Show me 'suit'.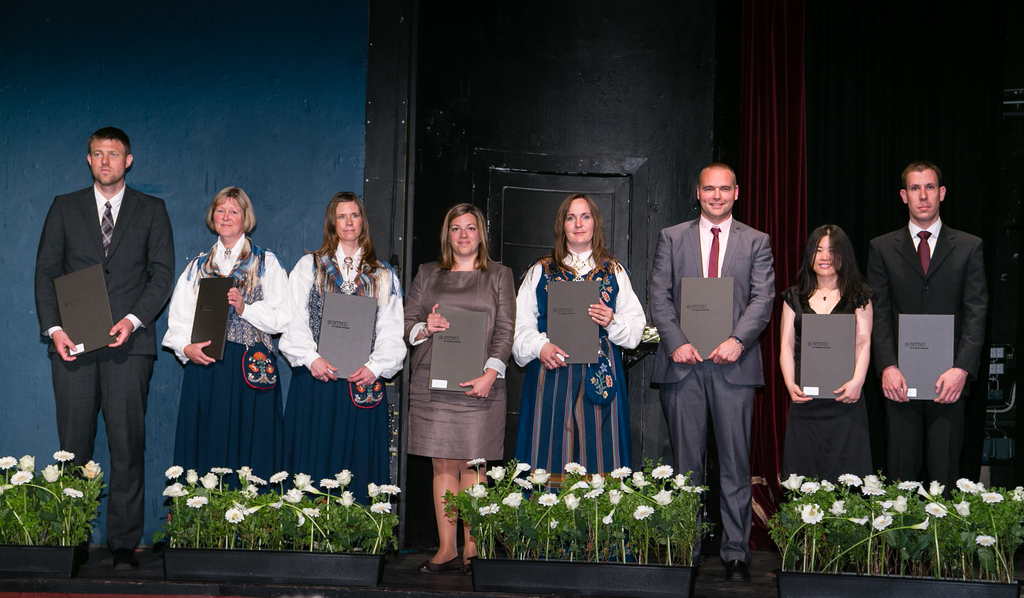
'suit' is here: [650,214,783,555].
